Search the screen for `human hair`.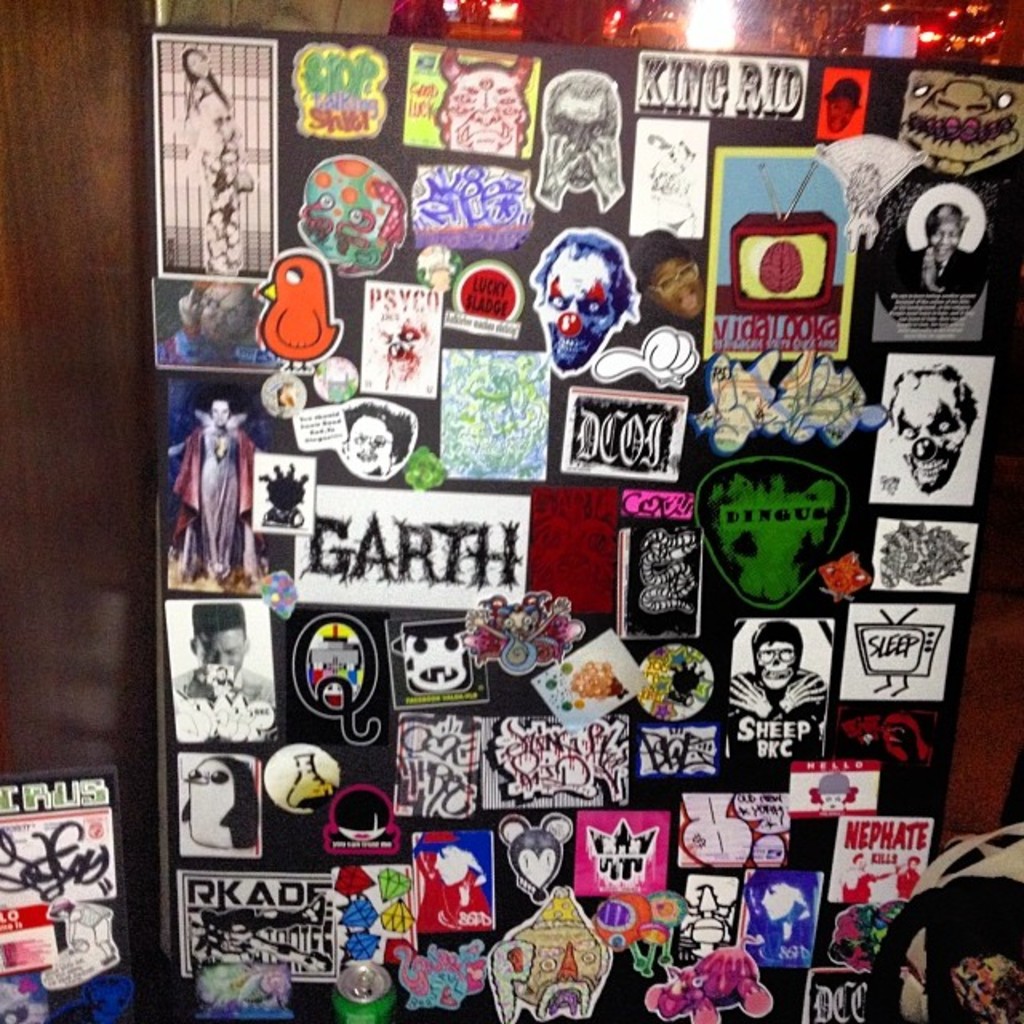
Found at bbox(626, 230, 691, 283).
